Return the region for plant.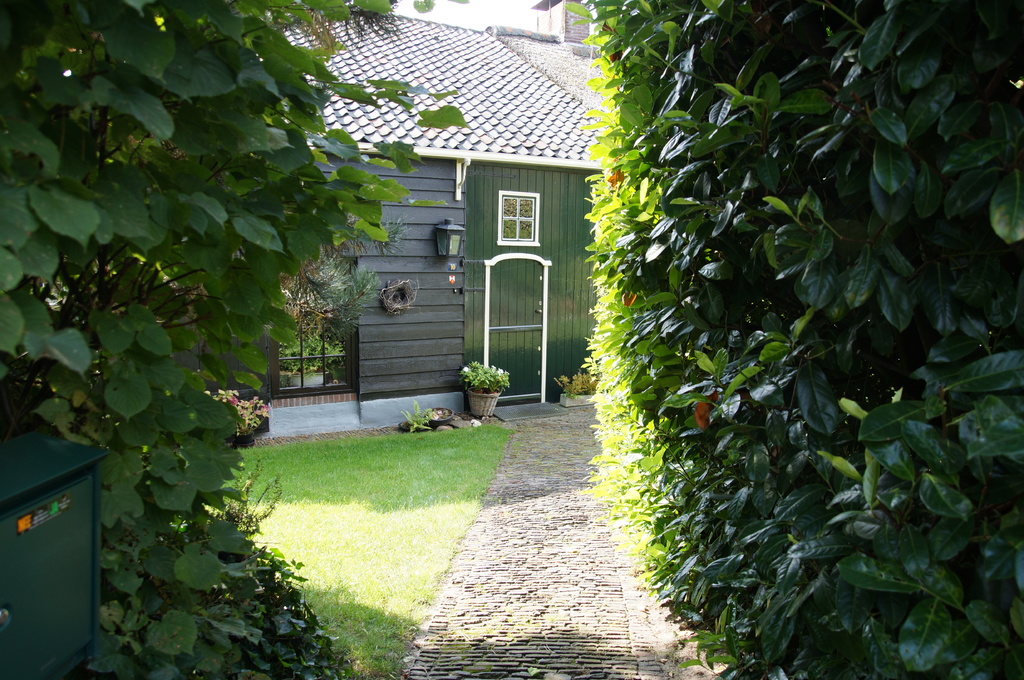
[left=465, top=360, right=509, bottom=392].
